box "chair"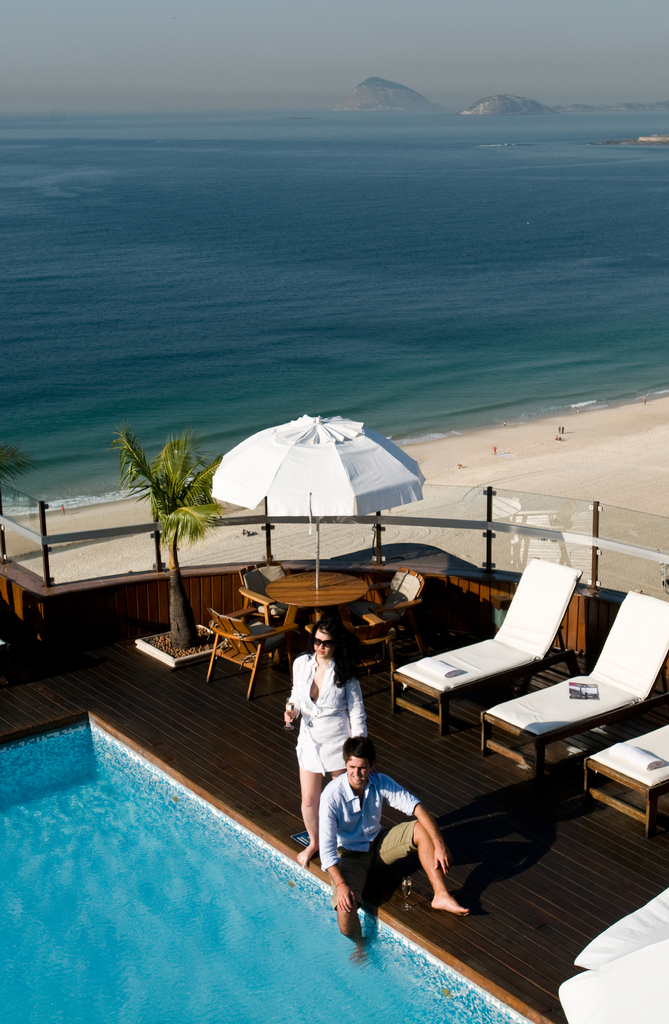
<bbox>232, 554, 294, 628</bbox>
